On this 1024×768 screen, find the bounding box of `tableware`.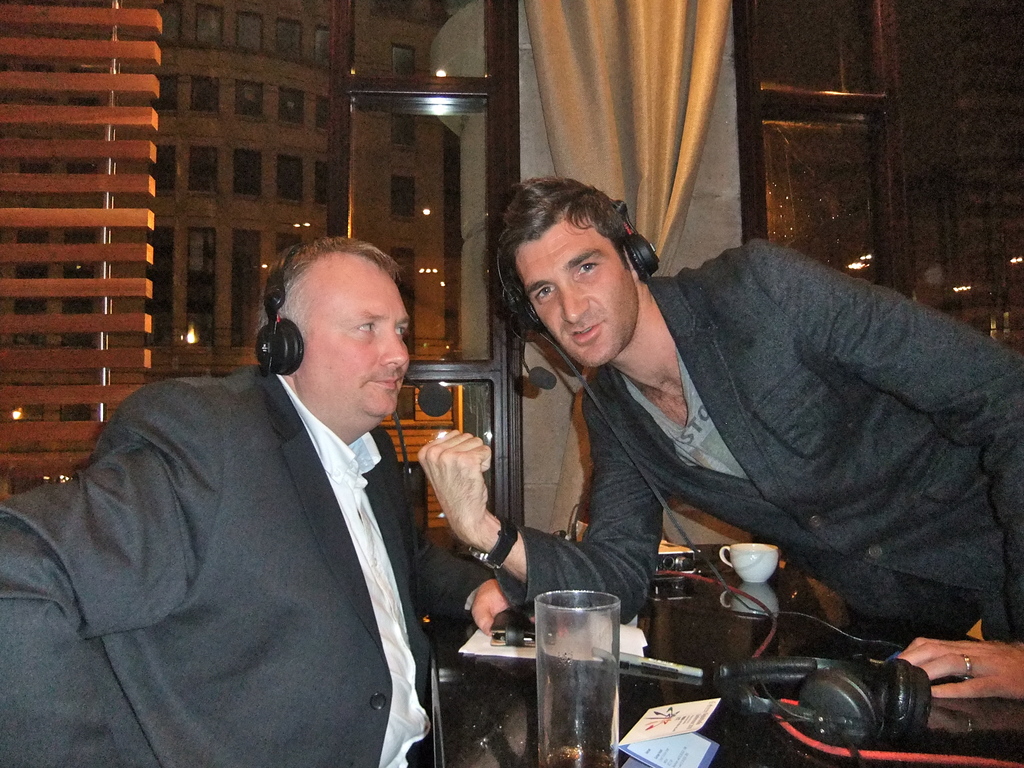
Bounding box: detection(535, 588, 621, 767).
